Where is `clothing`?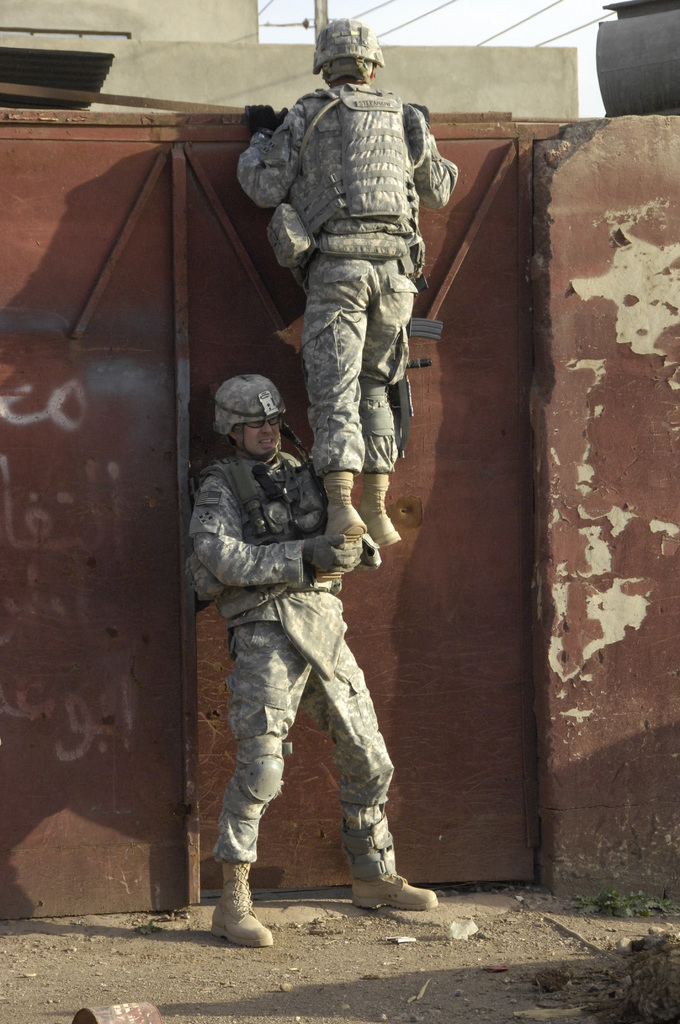
<box>245,29,456,547</box>.
